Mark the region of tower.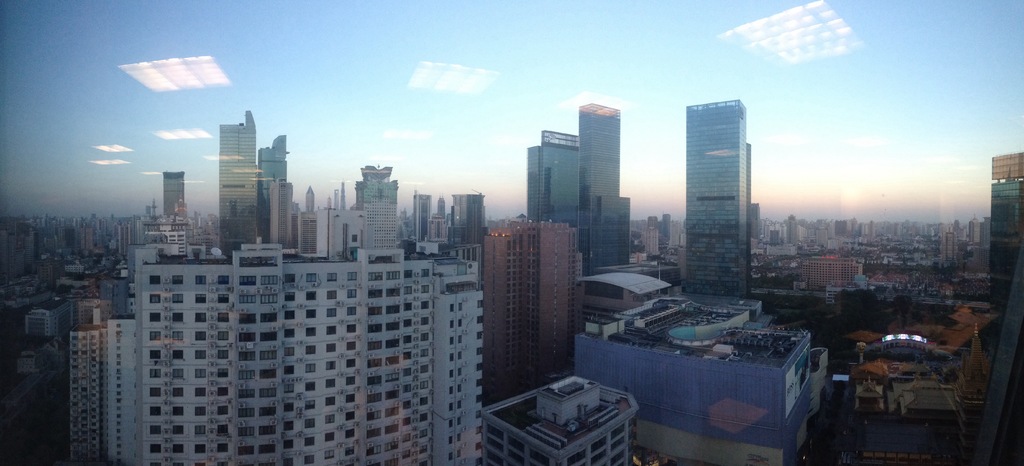
Region: [left=477, top=219, right=573, bottom=416].
